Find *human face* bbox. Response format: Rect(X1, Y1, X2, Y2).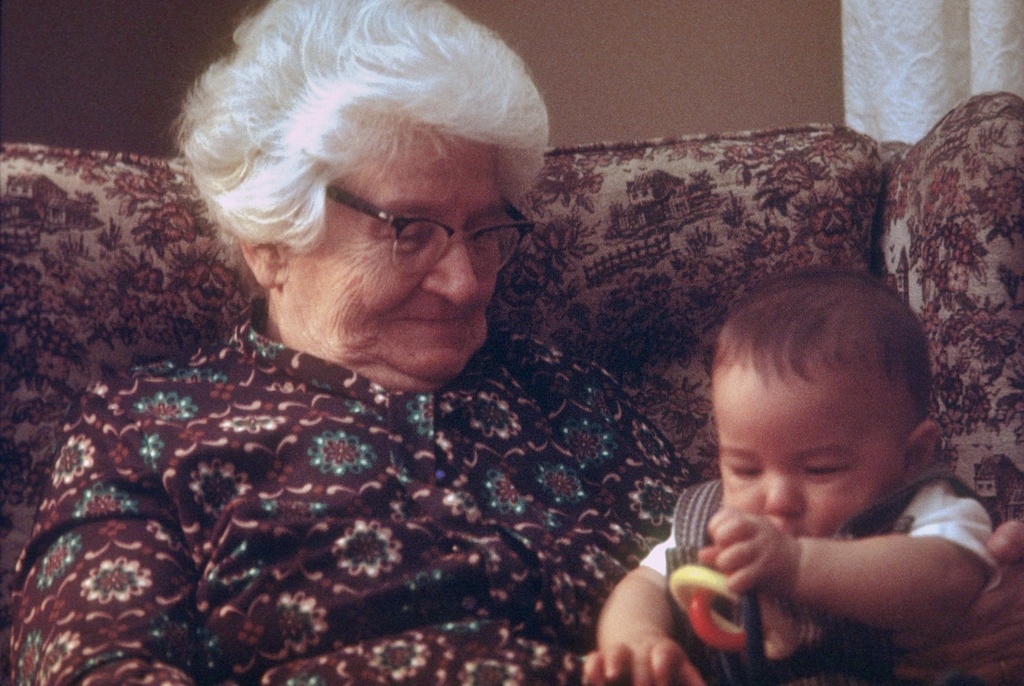
Rect(716, 388, 895, 537).
